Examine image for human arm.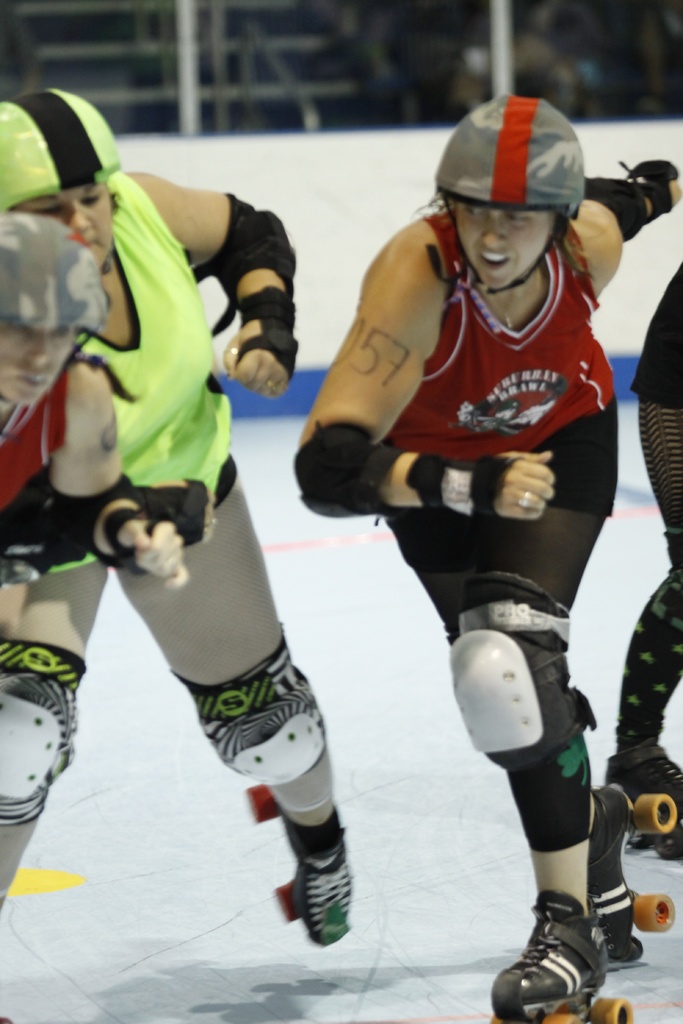
Examination result: x1=313, y1=243, x2=452, y2=496.
